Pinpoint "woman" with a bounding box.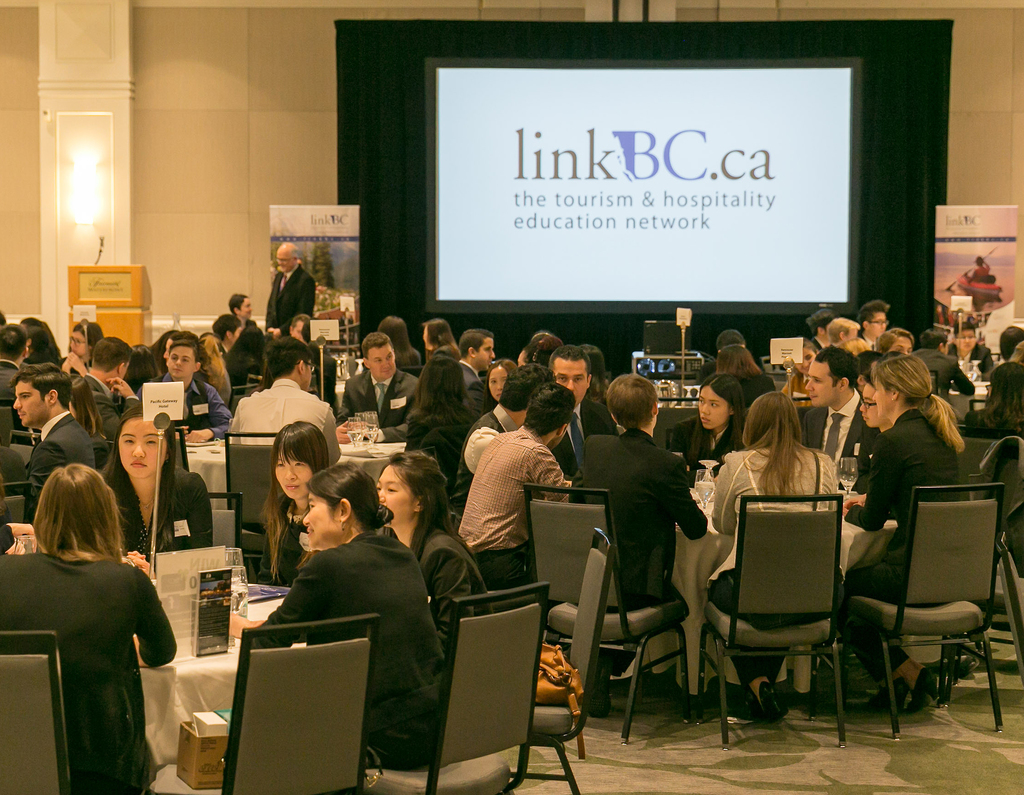
<region>662, 381, 744, 458</region>.
